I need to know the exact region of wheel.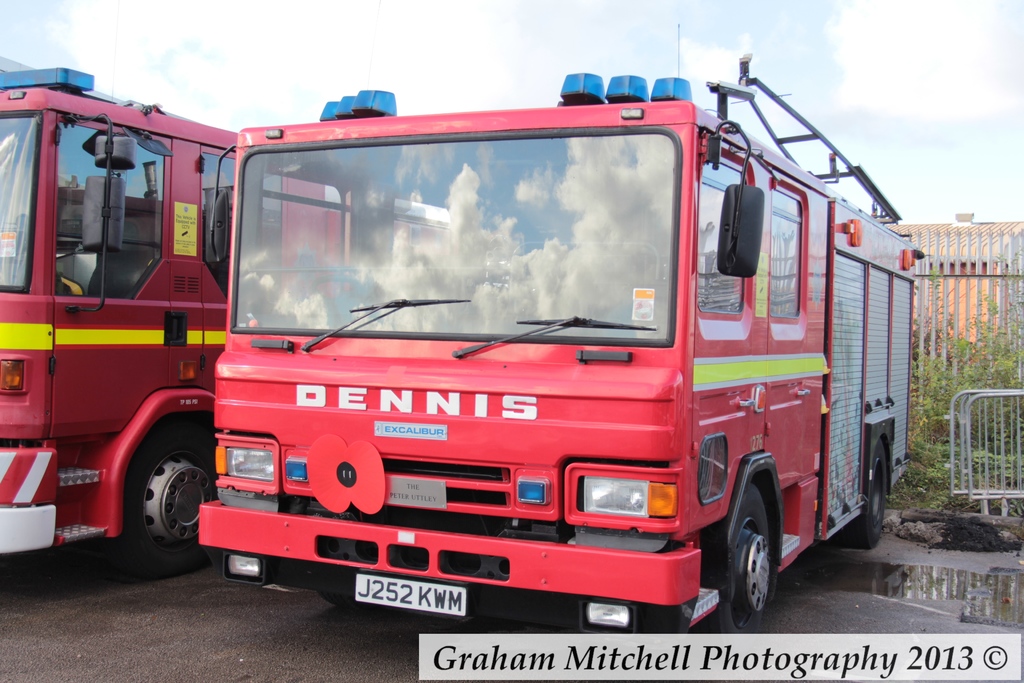
Region: locate(706, 478, 774, 645).
